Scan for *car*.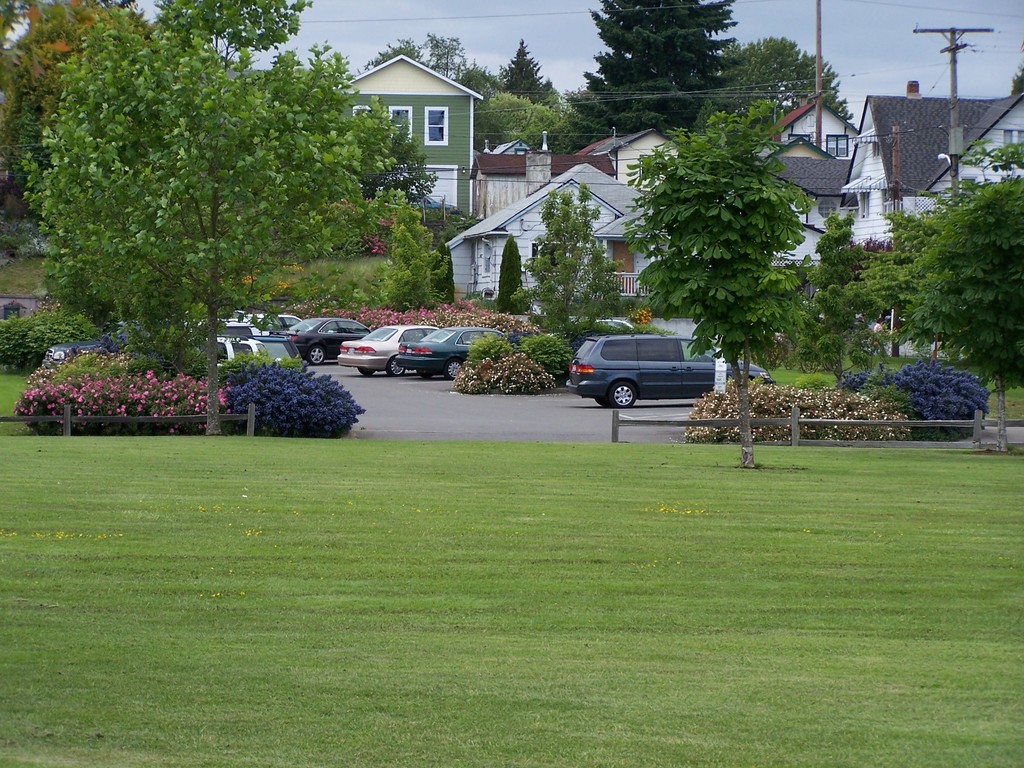
Scan result: bbox=(563, 331, 774, 410).
